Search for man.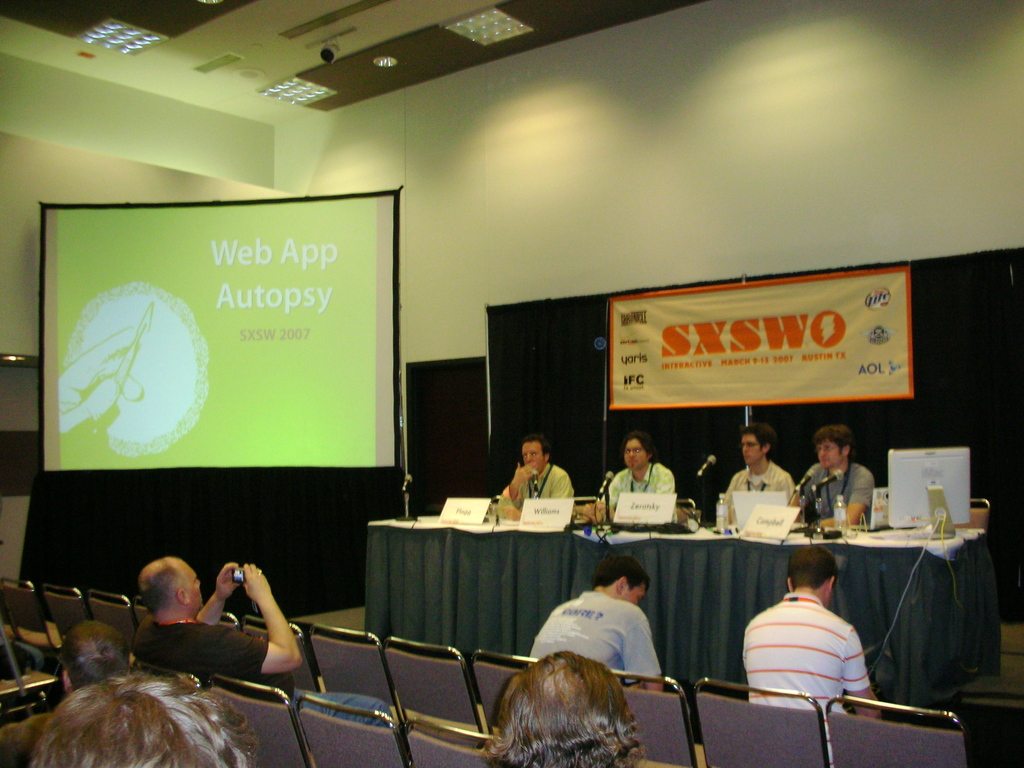
Found at left=528, top=554, right=663, bottom=696.
